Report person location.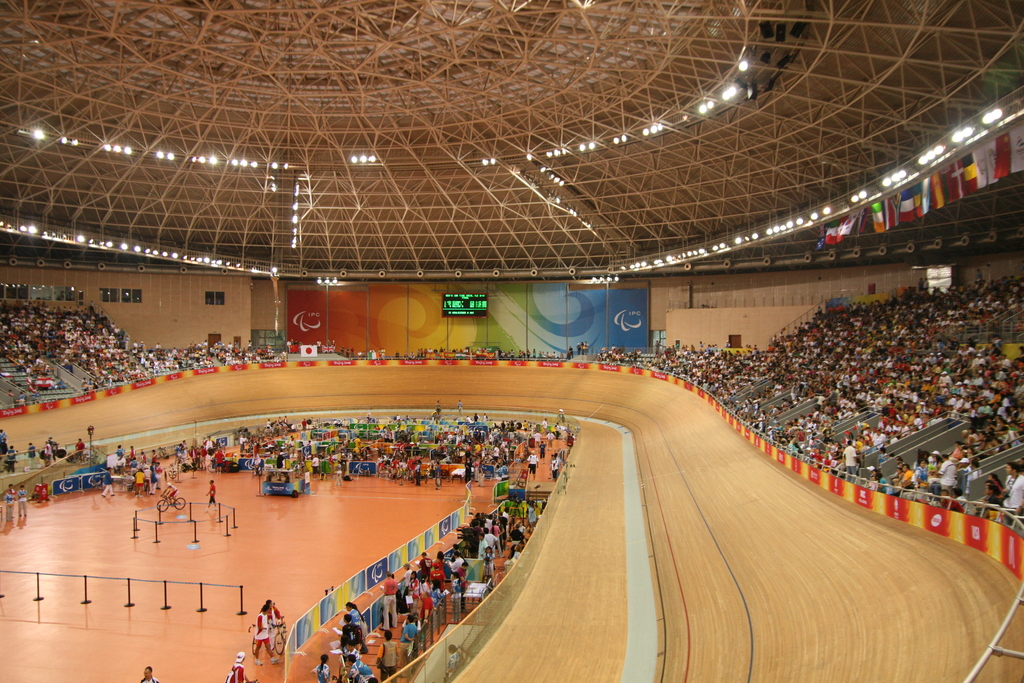
Report: [left=201, top=473, right=218, bottom=509].
